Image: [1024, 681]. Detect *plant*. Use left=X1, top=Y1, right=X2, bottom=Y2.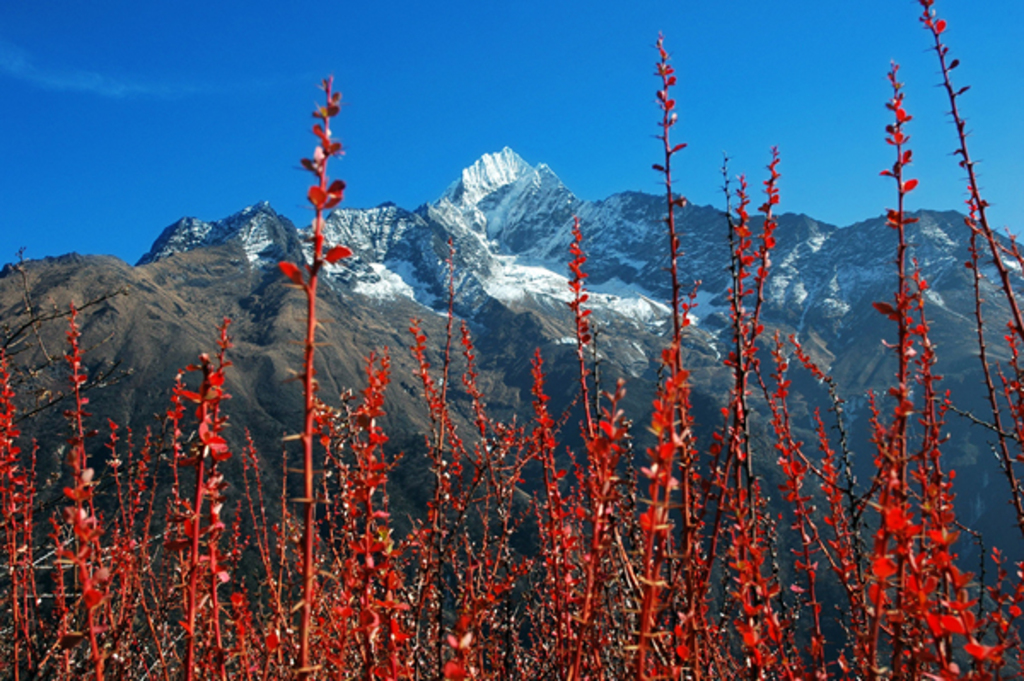
left=0, top=0, right=1022, bottom=679.
